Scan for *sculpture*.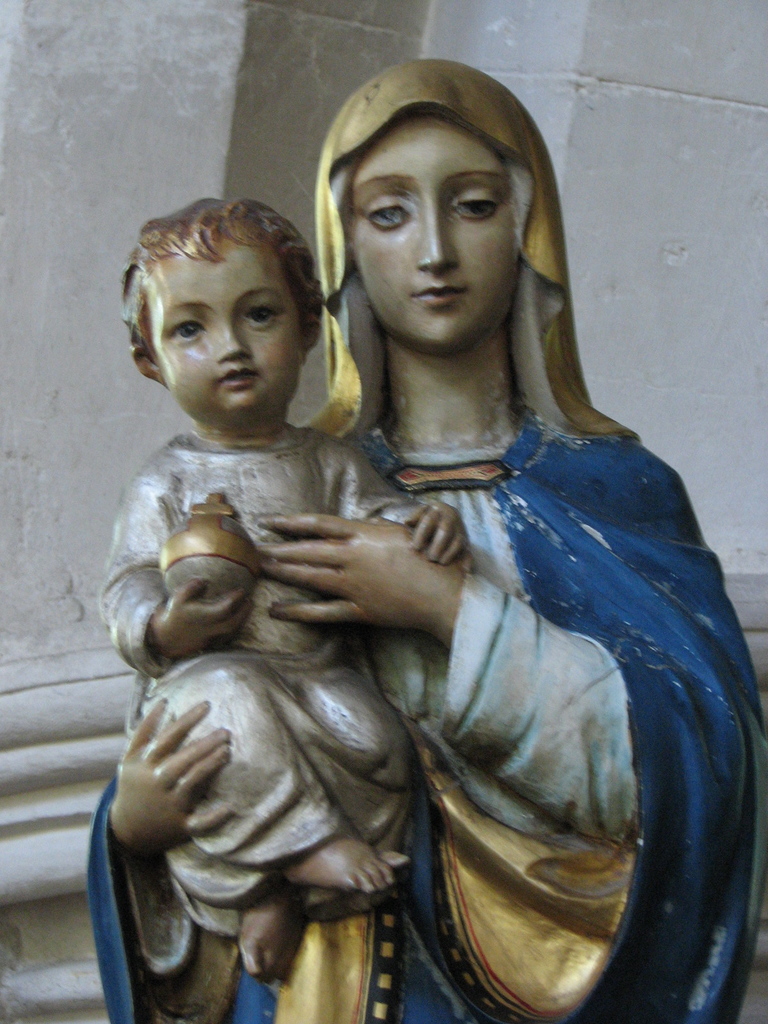
Scan result: region(61, 119, 765, 1023).
